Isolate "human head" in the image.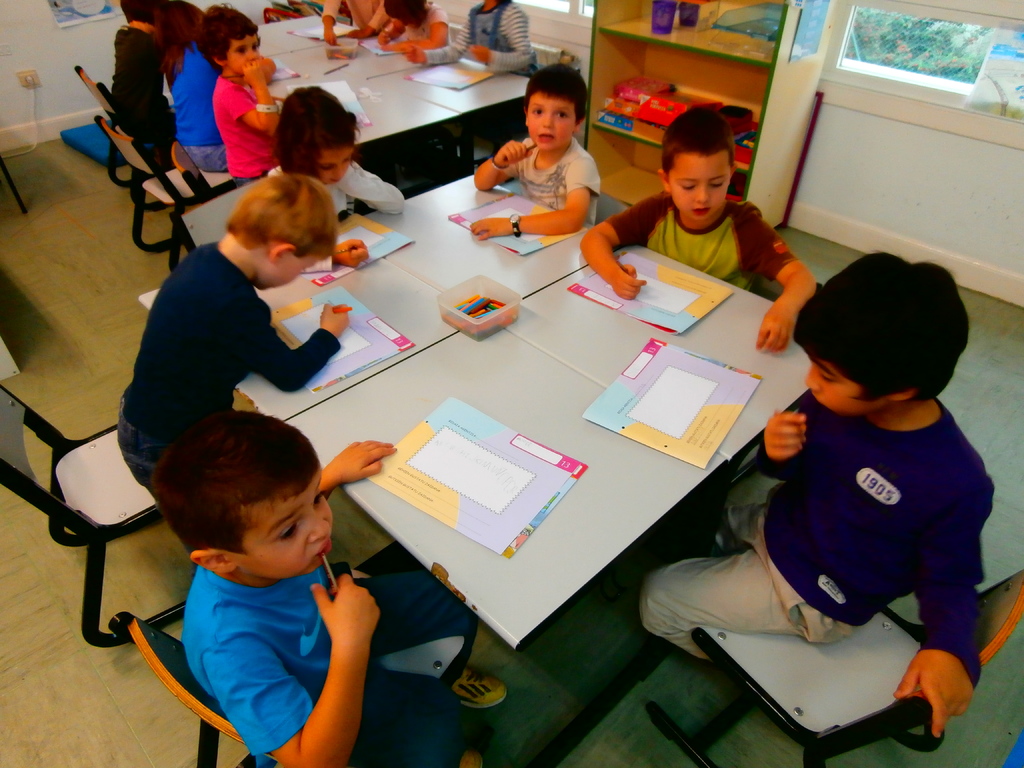
Isolated region: 383,0,426,28.
